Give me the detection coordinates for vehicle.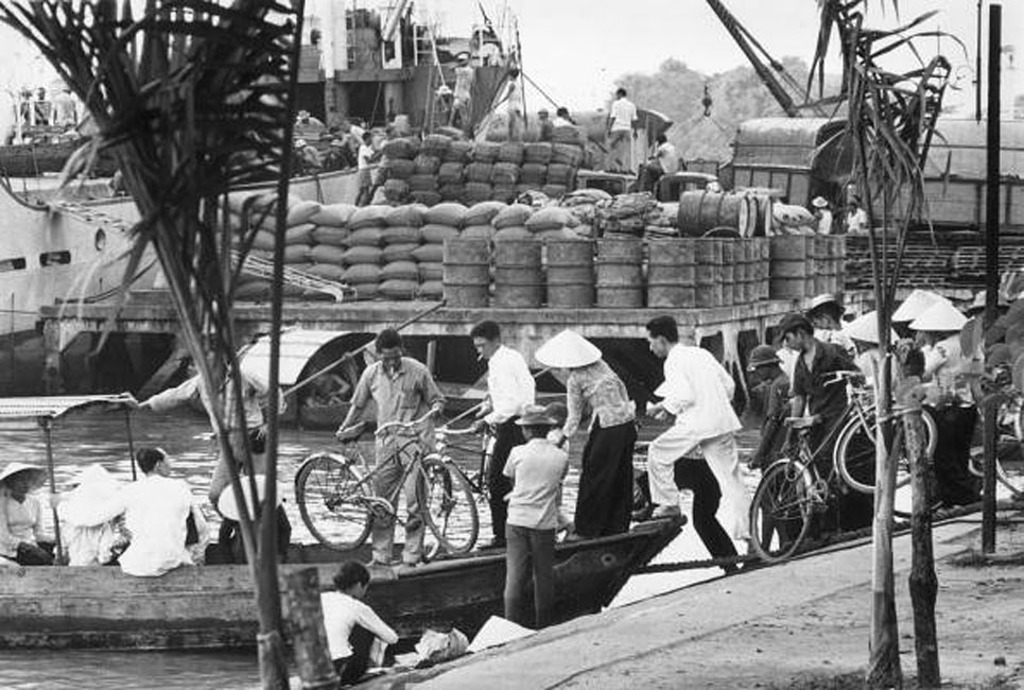
x1=292 y1=403 x2=482 y2=557.
